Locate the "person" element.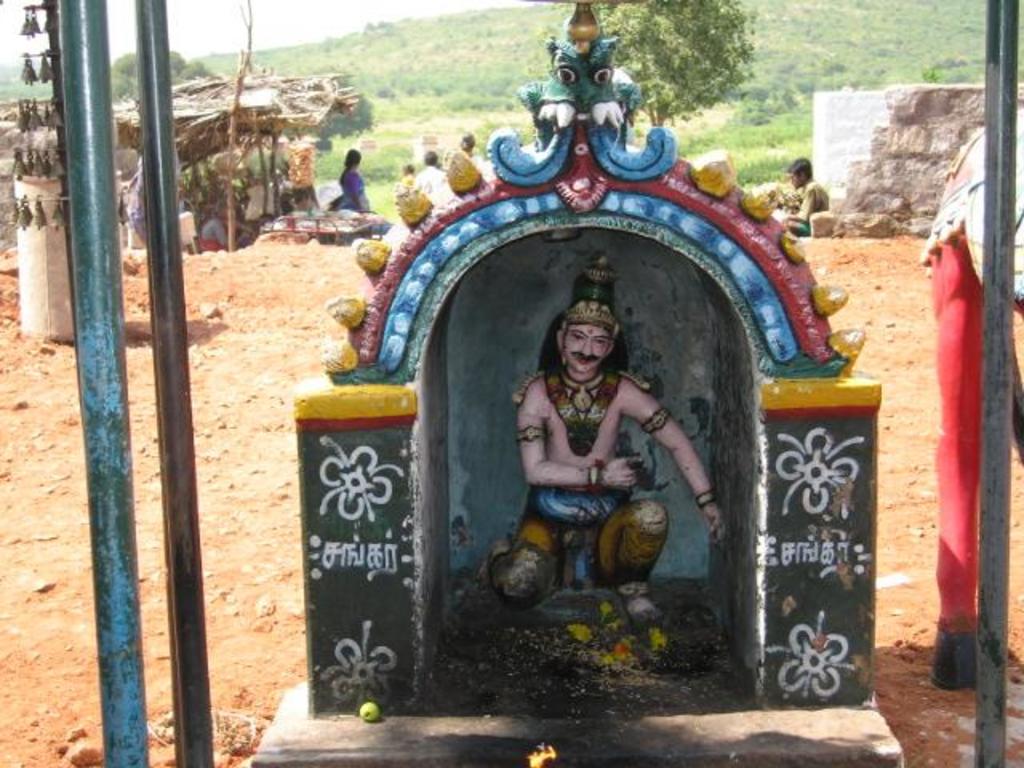
Element bbox: [922,78,1022,696].
